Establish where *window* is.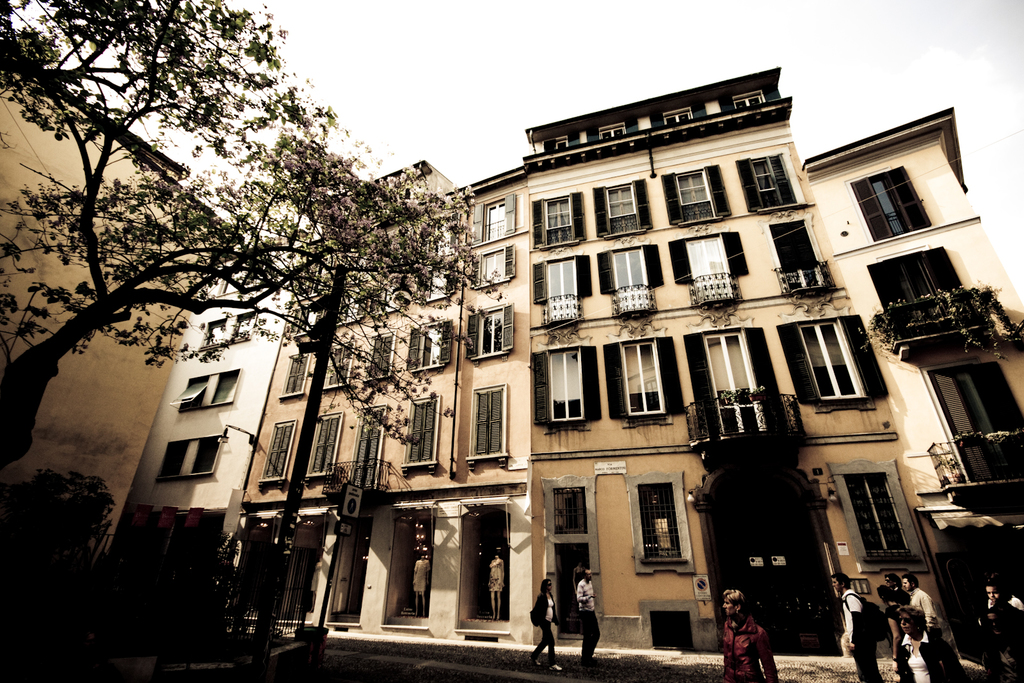
Established at locate(305, 412, 346, 483).
